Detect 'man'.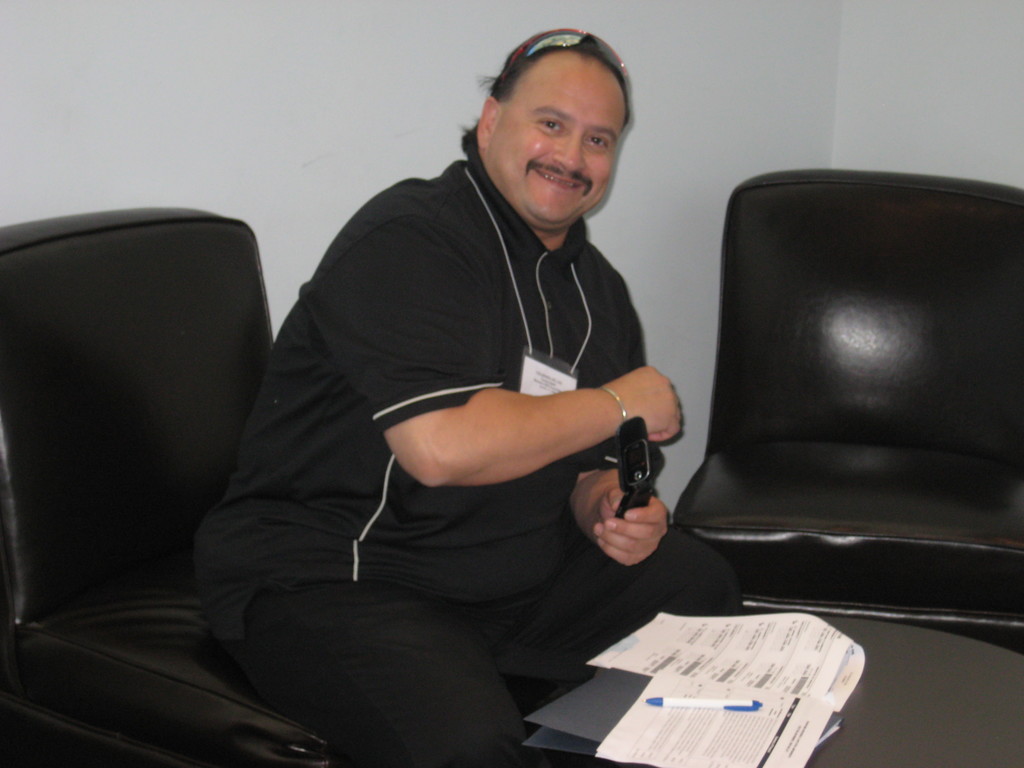
Detected at 191, 24, 687, 767.
